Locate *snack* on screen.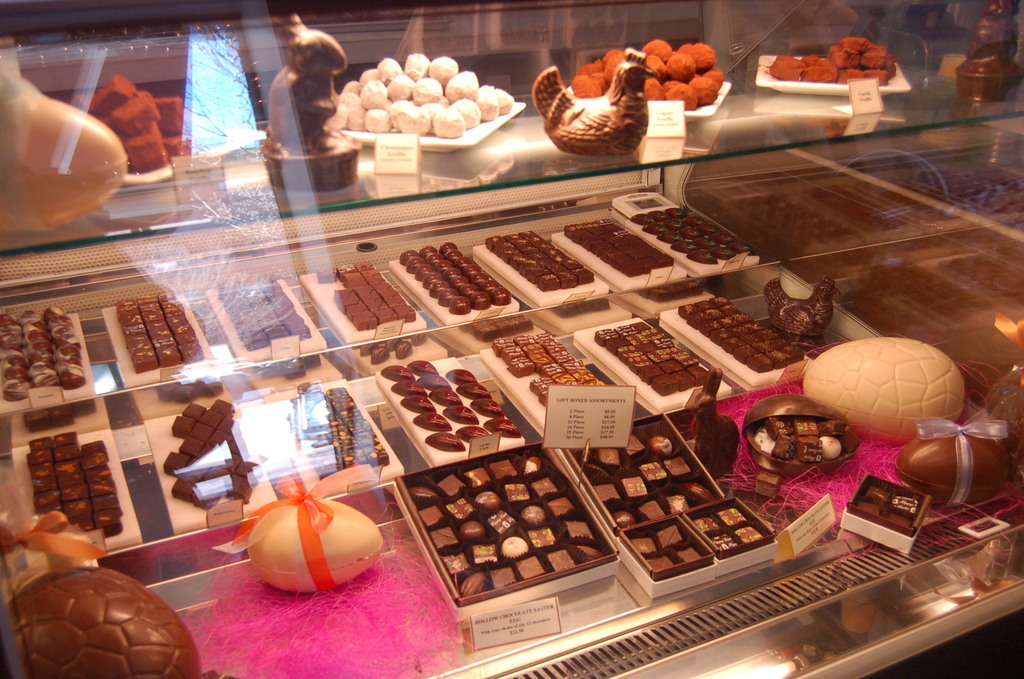
On screen at (x1=339, y1=294, x2=358, y2=313).
